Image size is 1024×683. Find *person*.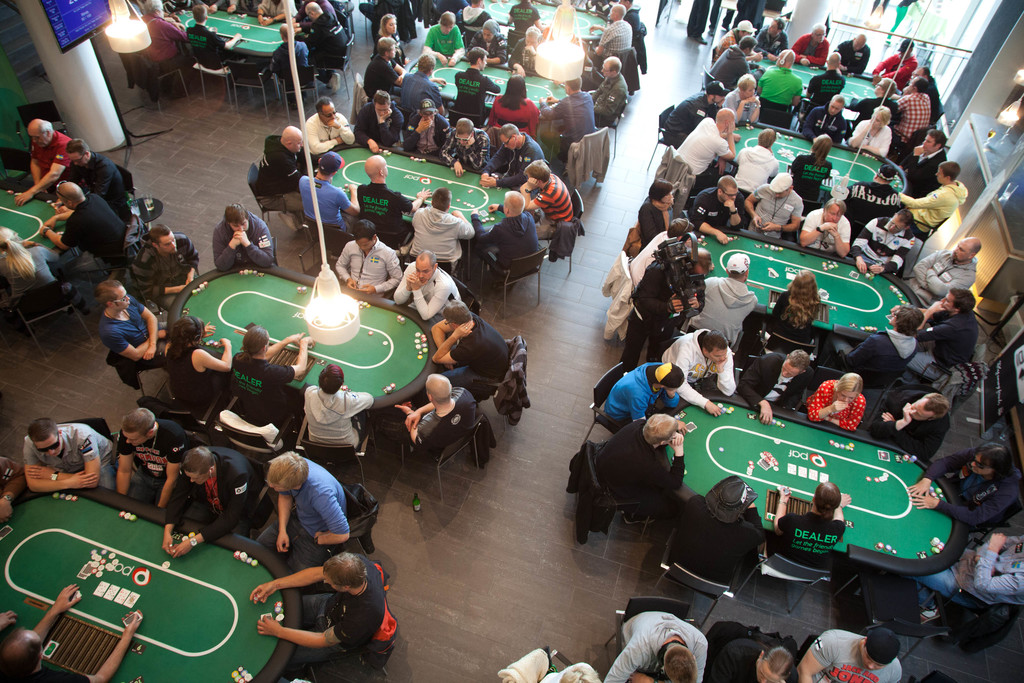
crop(719, 74, 768, 132).
